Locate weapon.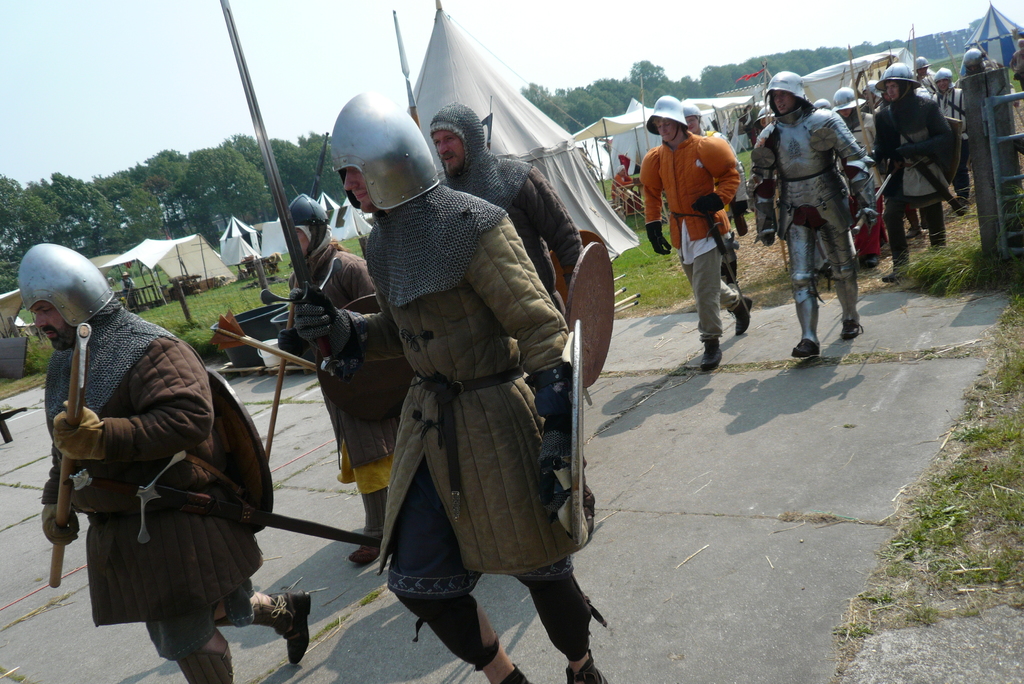
Bounding box: bbox(848, 44, 888, 193).
